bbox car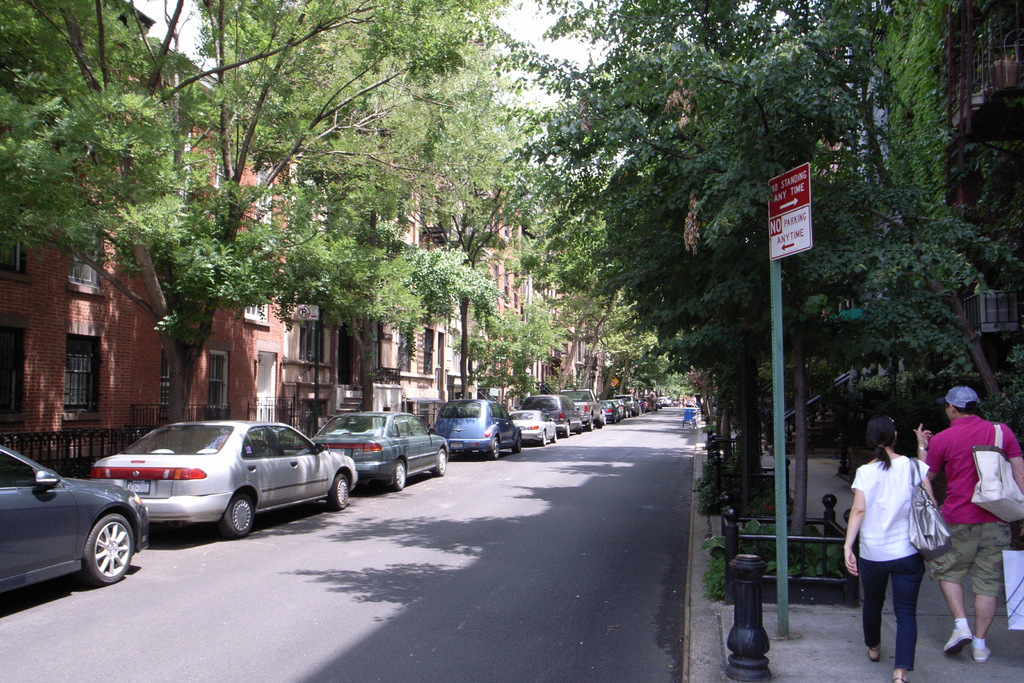
[left=430, top=392, right=519, bottom=457]
